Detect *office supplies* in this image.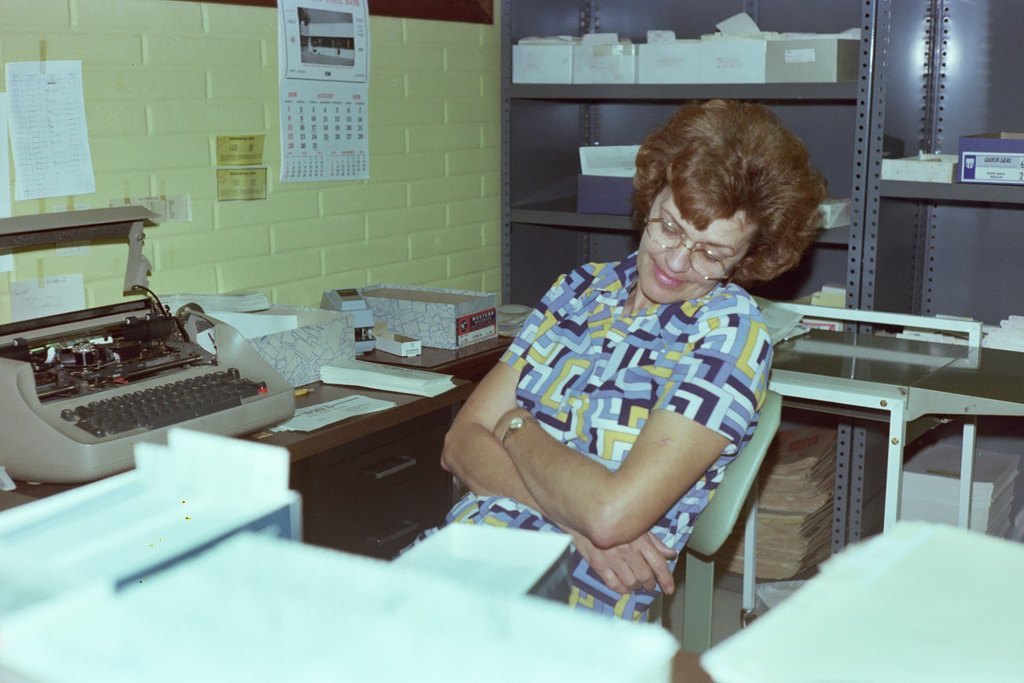
Detection: x1=901 y1=316 x2=1023 y2=354.
